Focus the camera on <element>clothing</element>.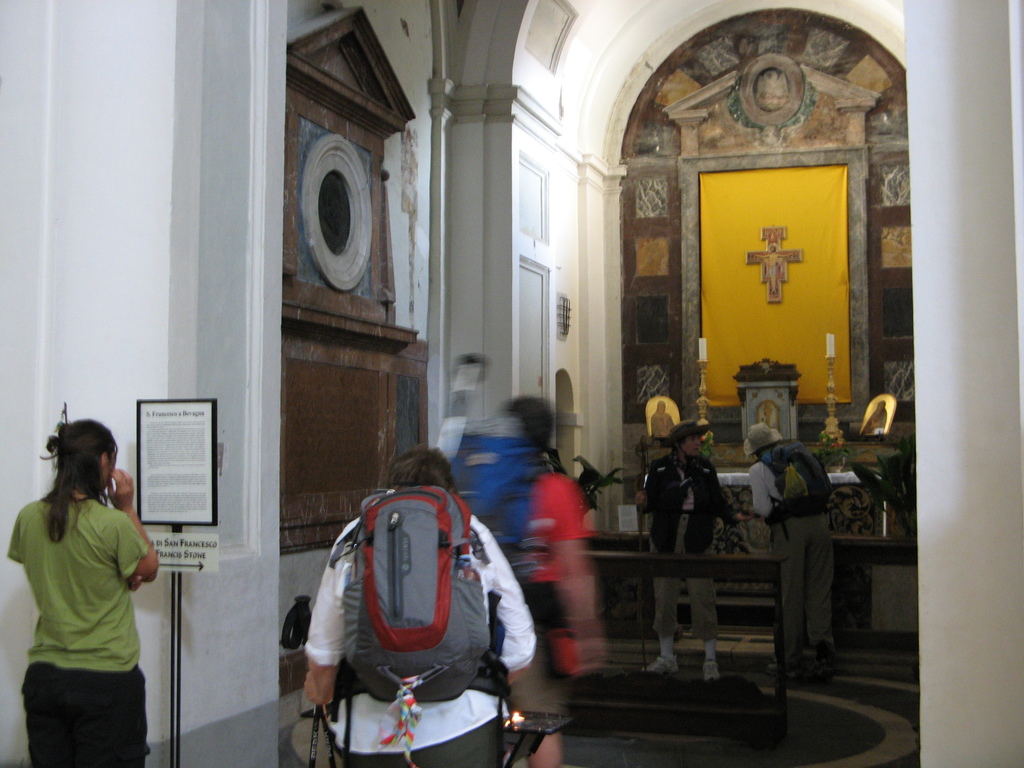
Focus region: 655 408 669 437.
